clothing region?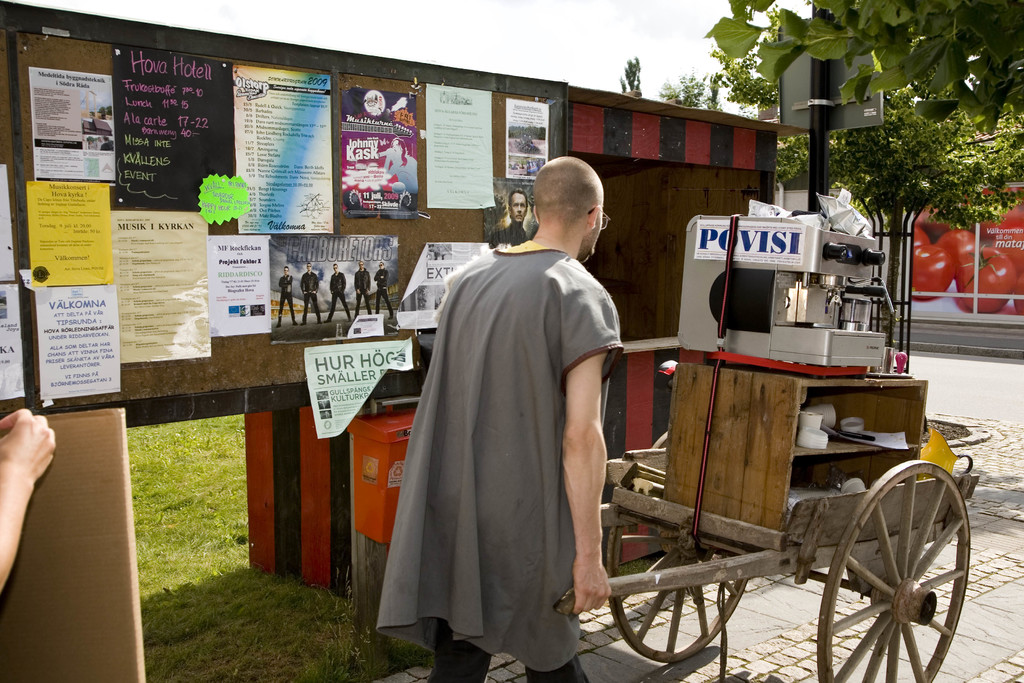
pyautogui.locateOnScreen(300, 269, 319, 322)
